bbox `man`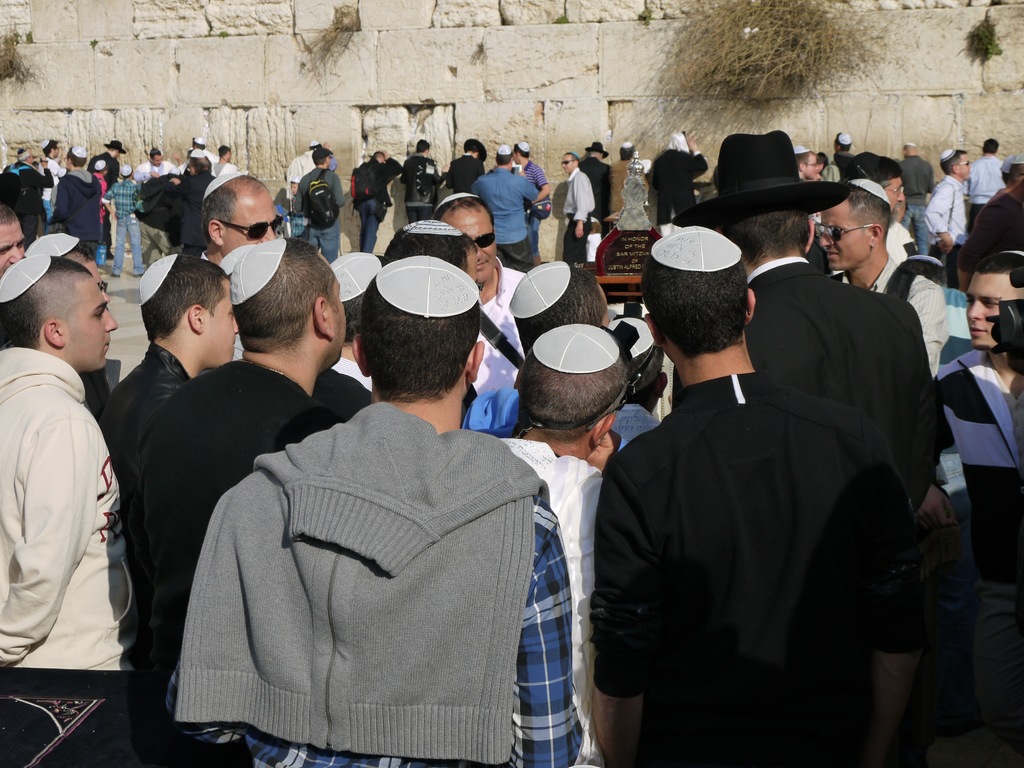
BBox(0, 253, 136, 767)
